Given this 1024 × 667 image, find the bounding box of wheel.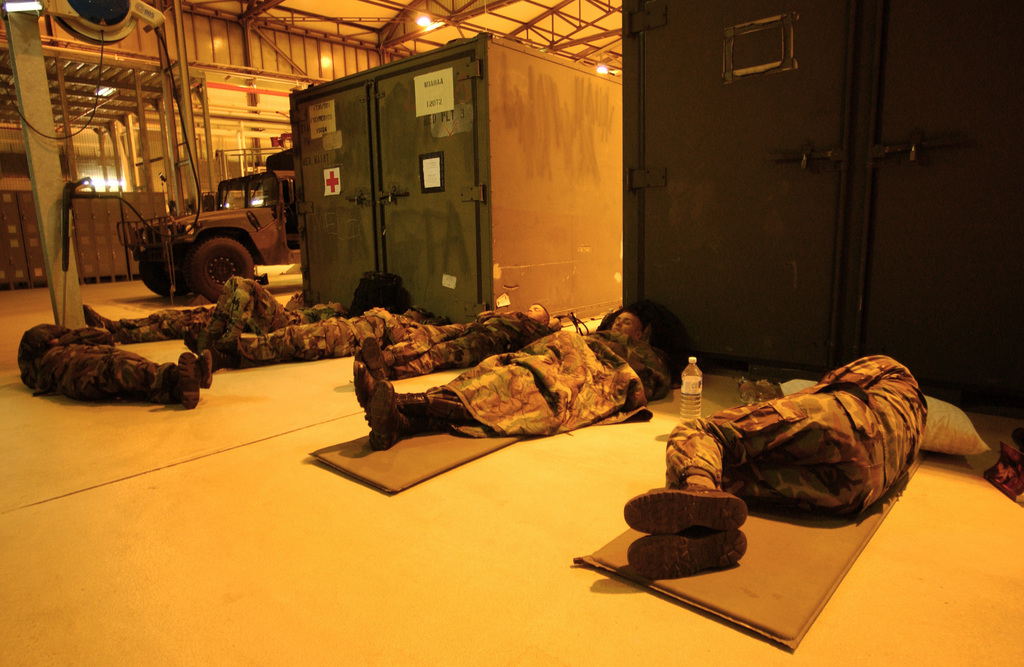
crop(185, 232, 256, 299).
